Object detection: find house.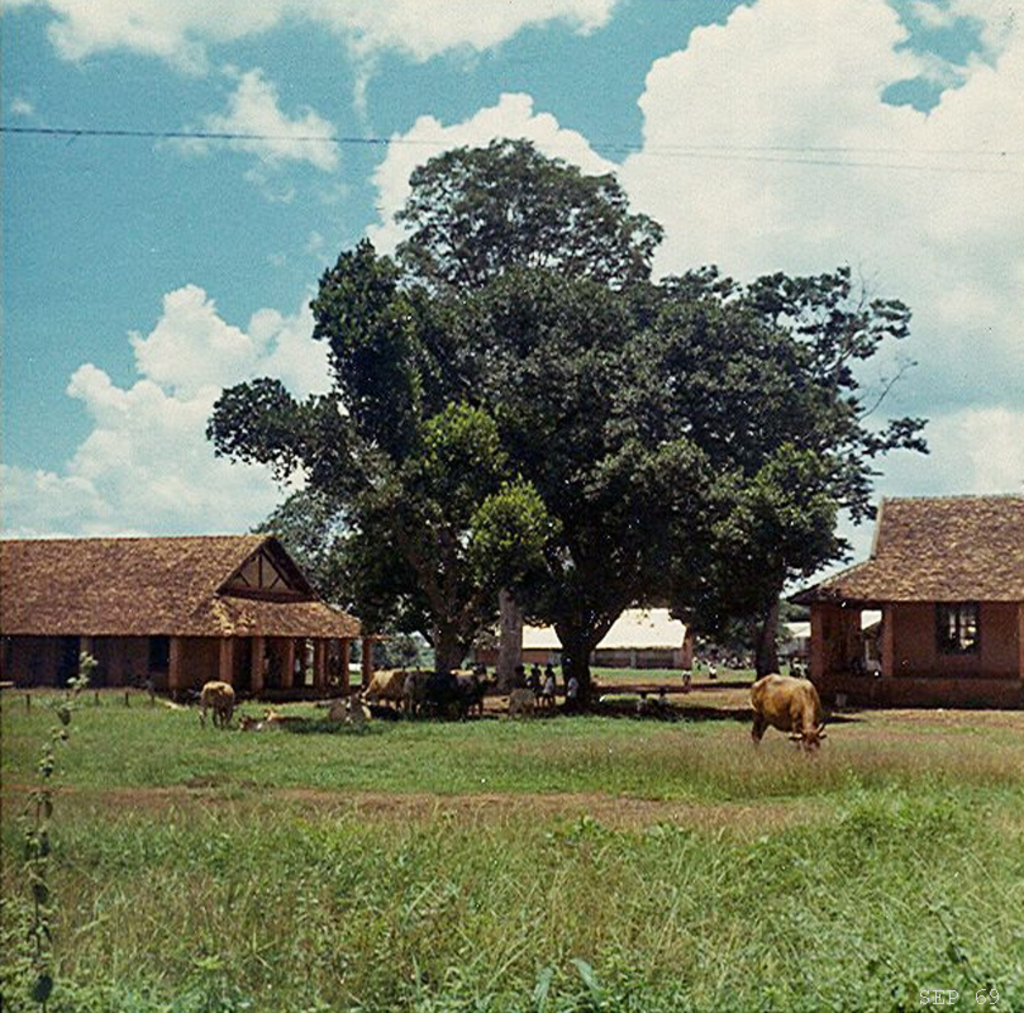
box=[480, 600, 699, 675].
